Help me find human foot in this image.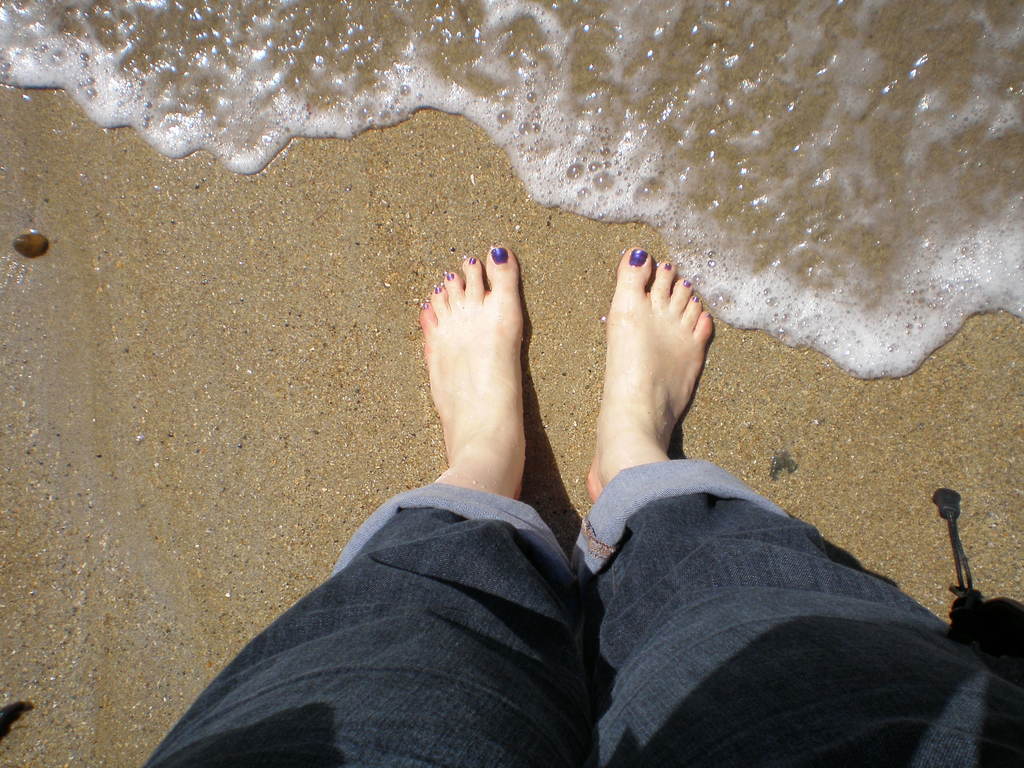
Found it: locate(579, 239, 725, 504).
